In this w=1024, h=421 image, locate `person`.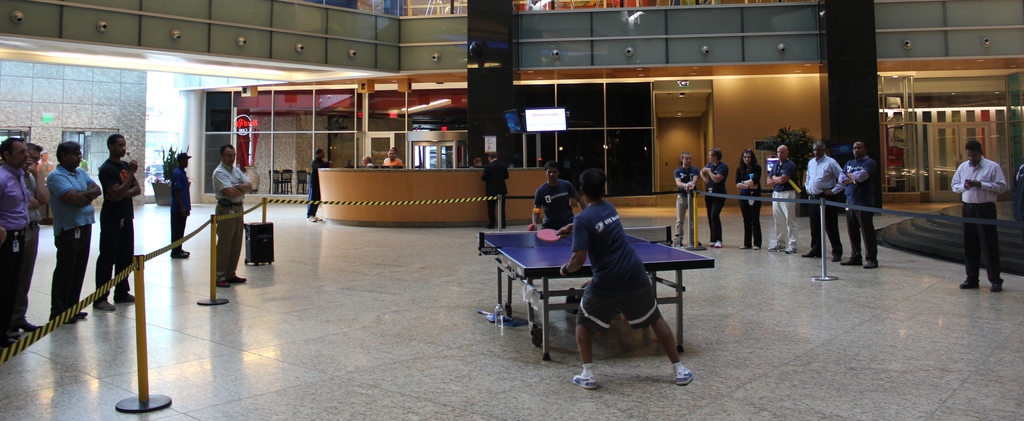
Bounding box: [97,143,148,303].
